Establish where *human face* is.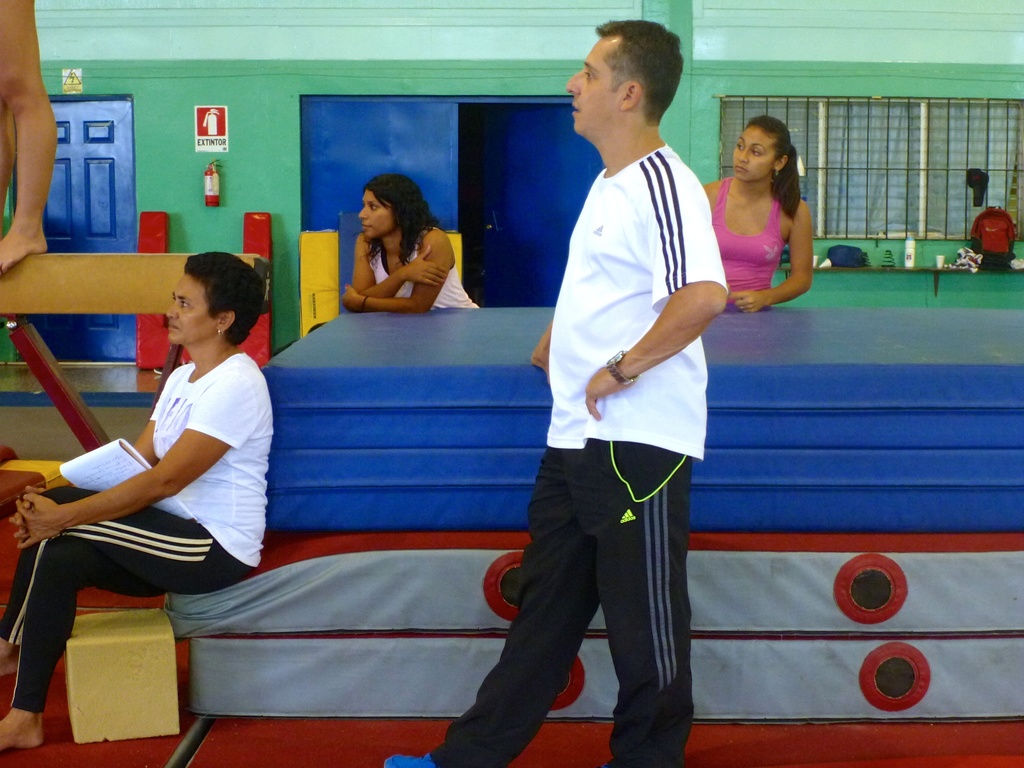
Established at [570, 38, 620, 138].
